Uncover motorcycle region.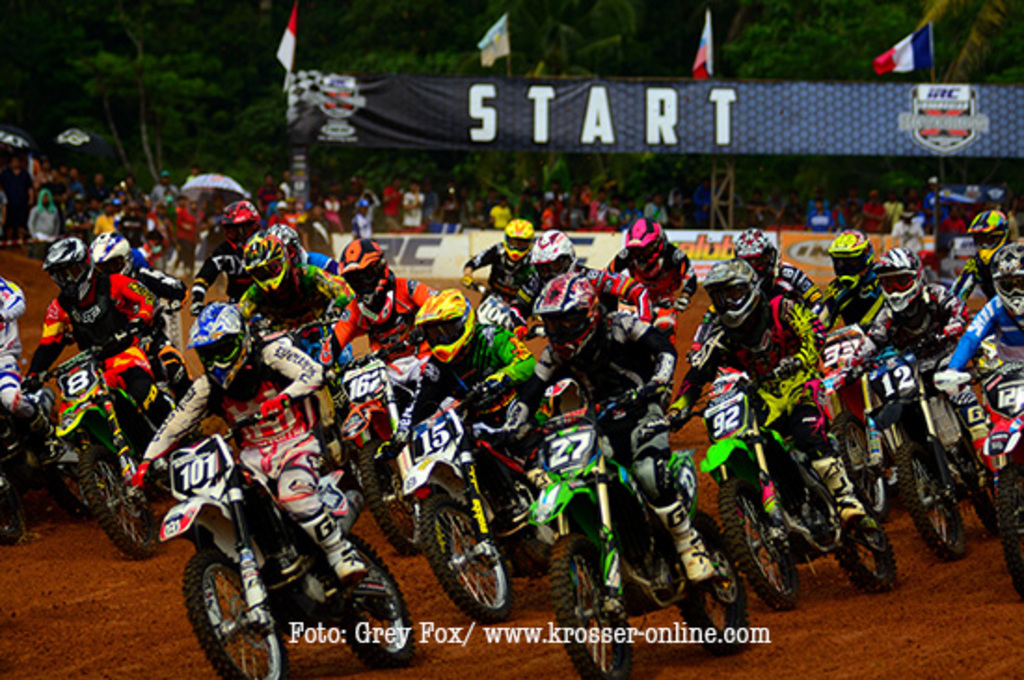
Uncovered: bbox(527, 386, 748, 678).
